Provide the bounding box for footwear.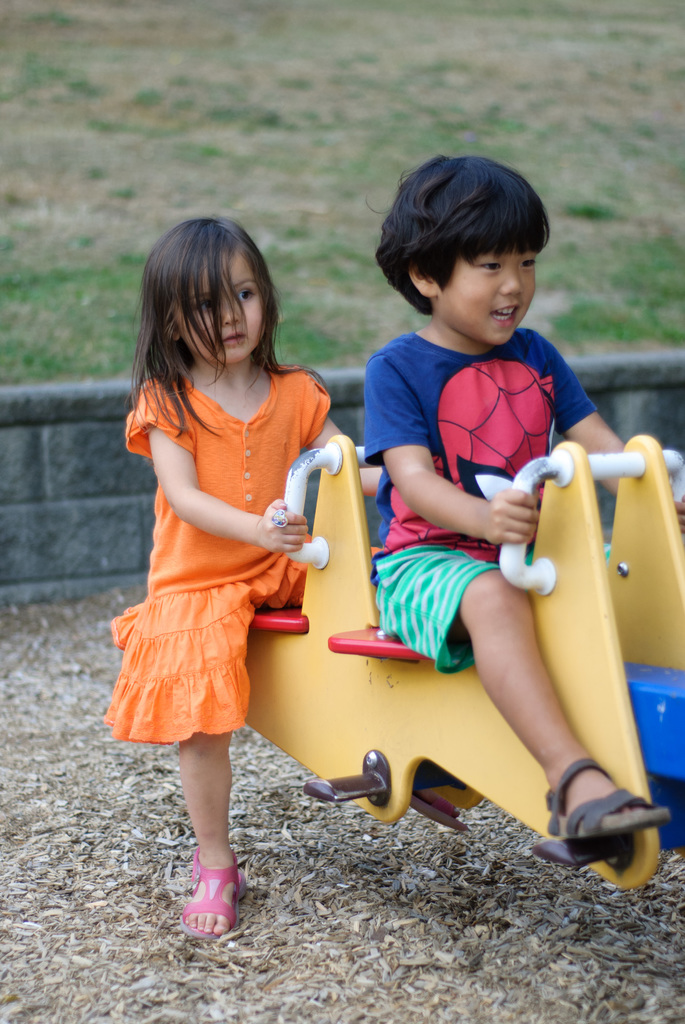
left=172, top=861, right=242, bottom=935.
